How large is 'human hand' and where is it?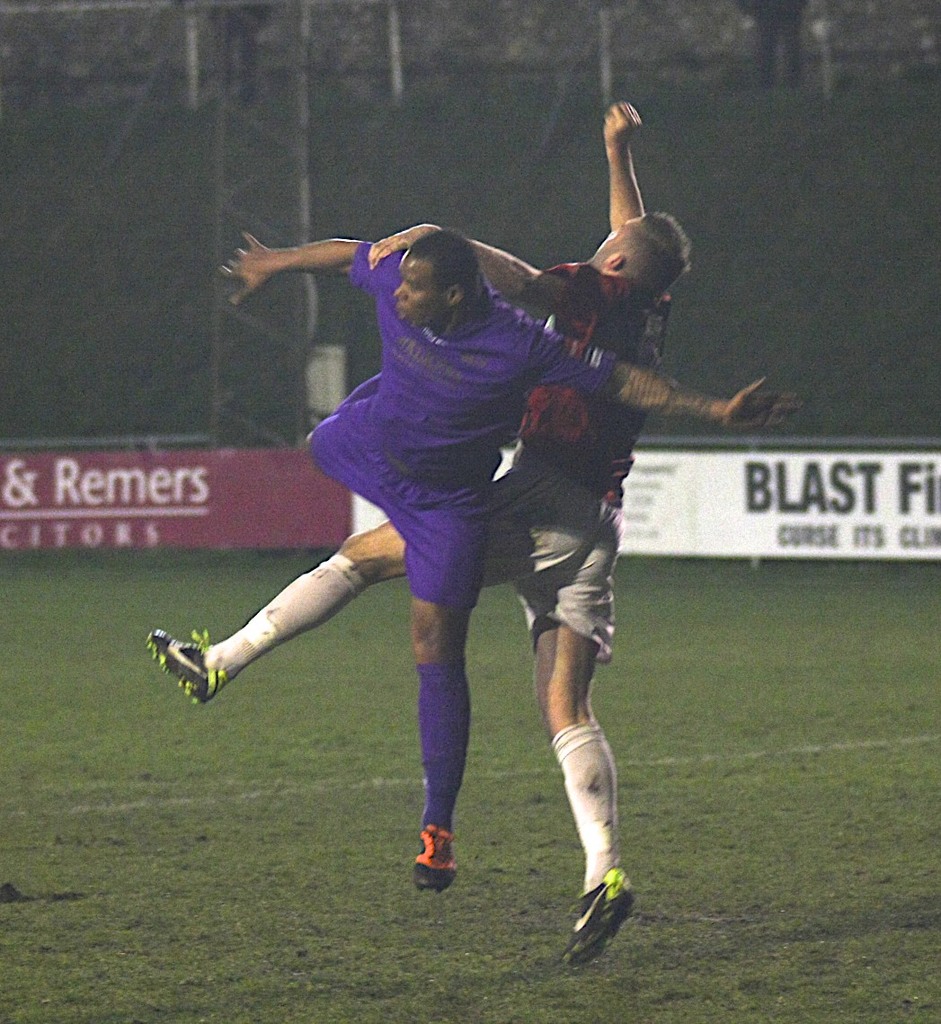
Bounding box: (x1=599, y1=100, x2=641, y2=142).
